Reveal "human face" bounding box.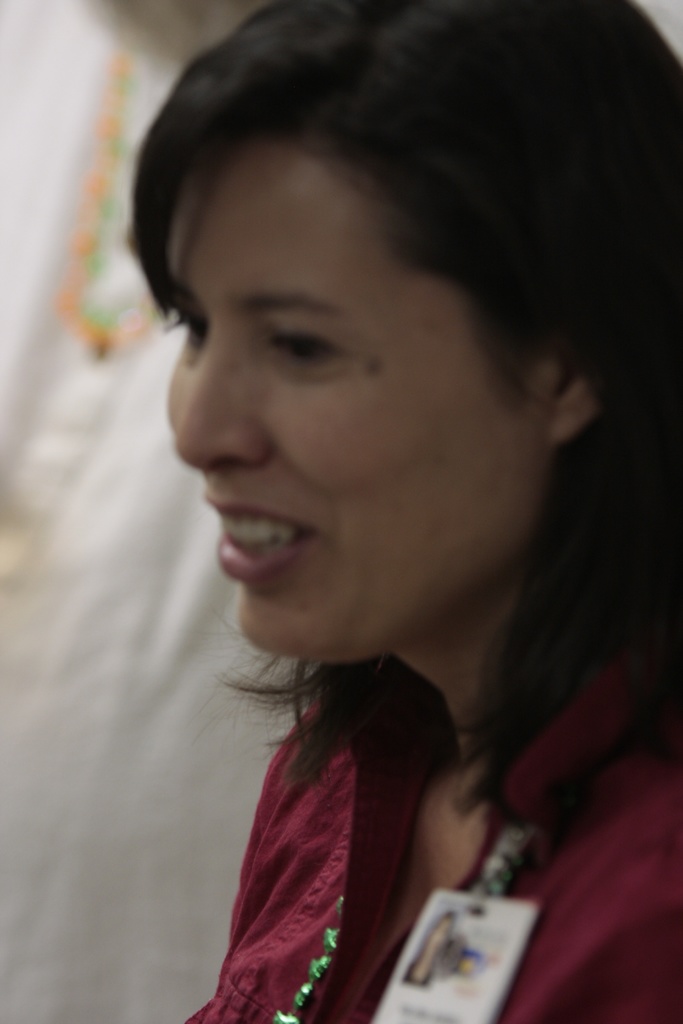
Revealed: 163:143:557:660.
